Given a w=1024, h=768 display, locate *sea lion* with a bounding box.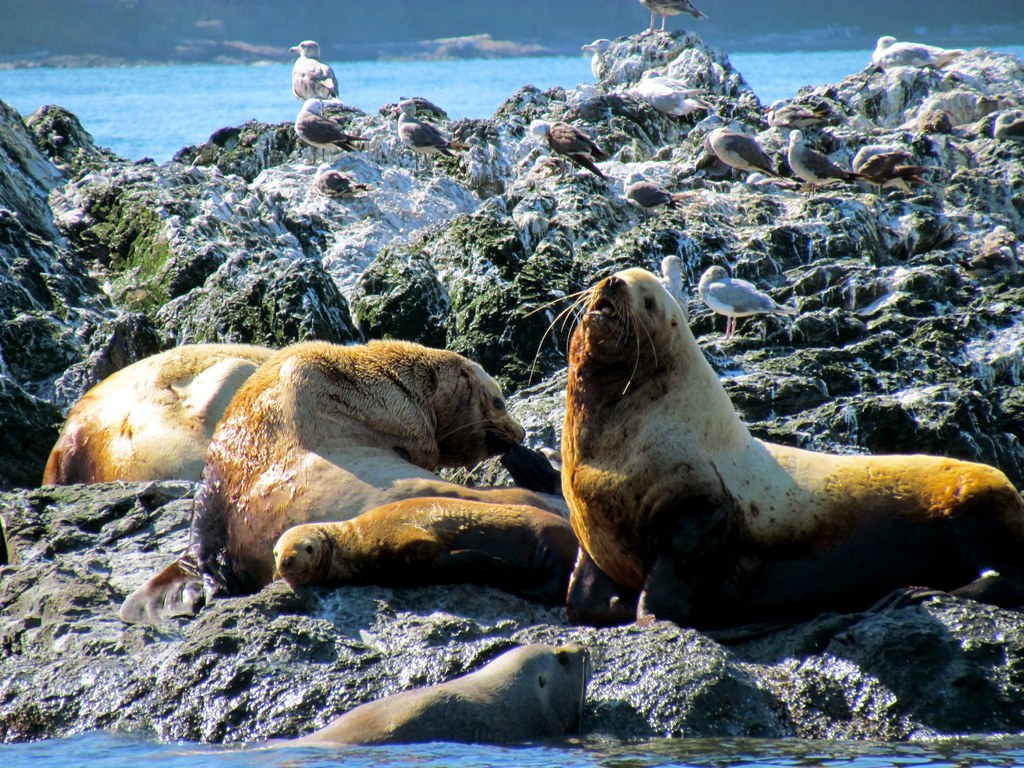
Located: detection(275, 498, 589, 616).
